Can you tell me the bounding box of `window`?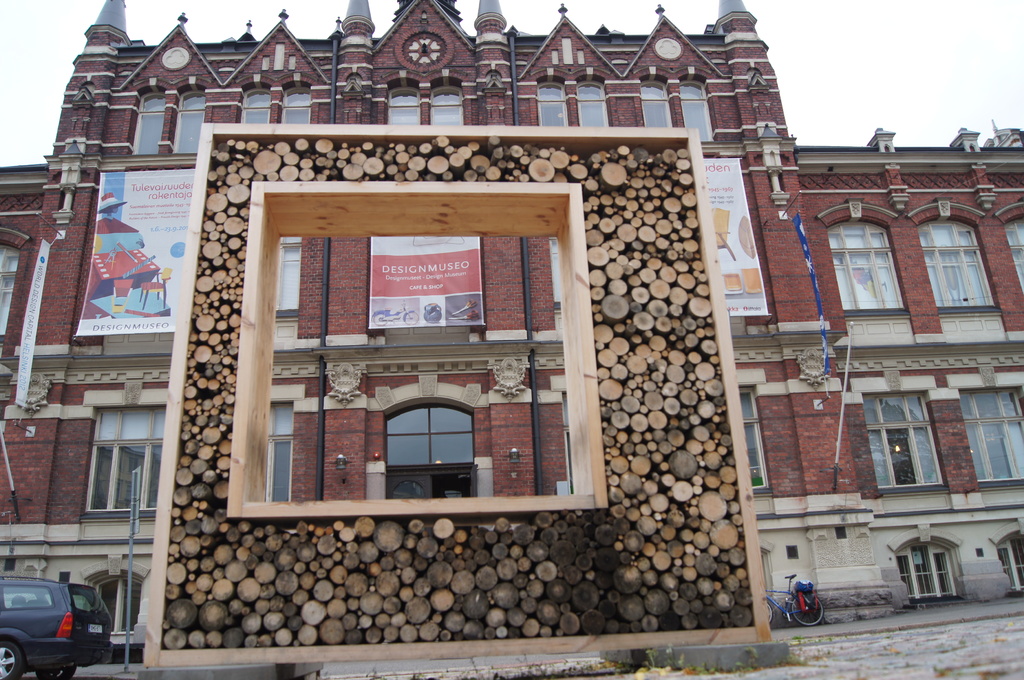
829,218,900,314.
